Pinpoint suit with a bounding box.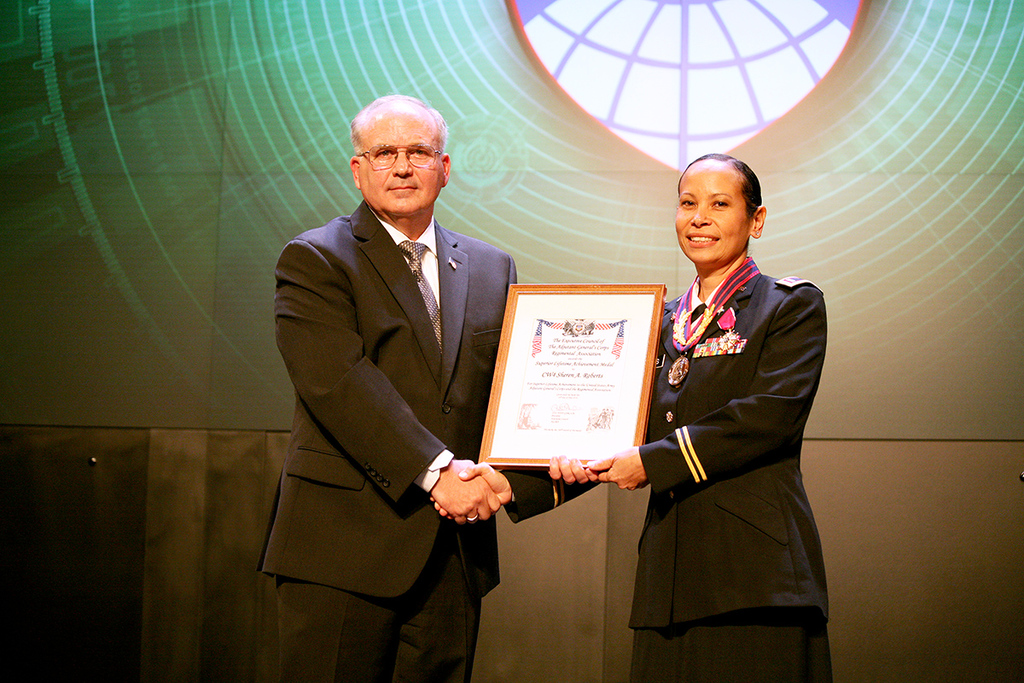
504:255:830:682.
